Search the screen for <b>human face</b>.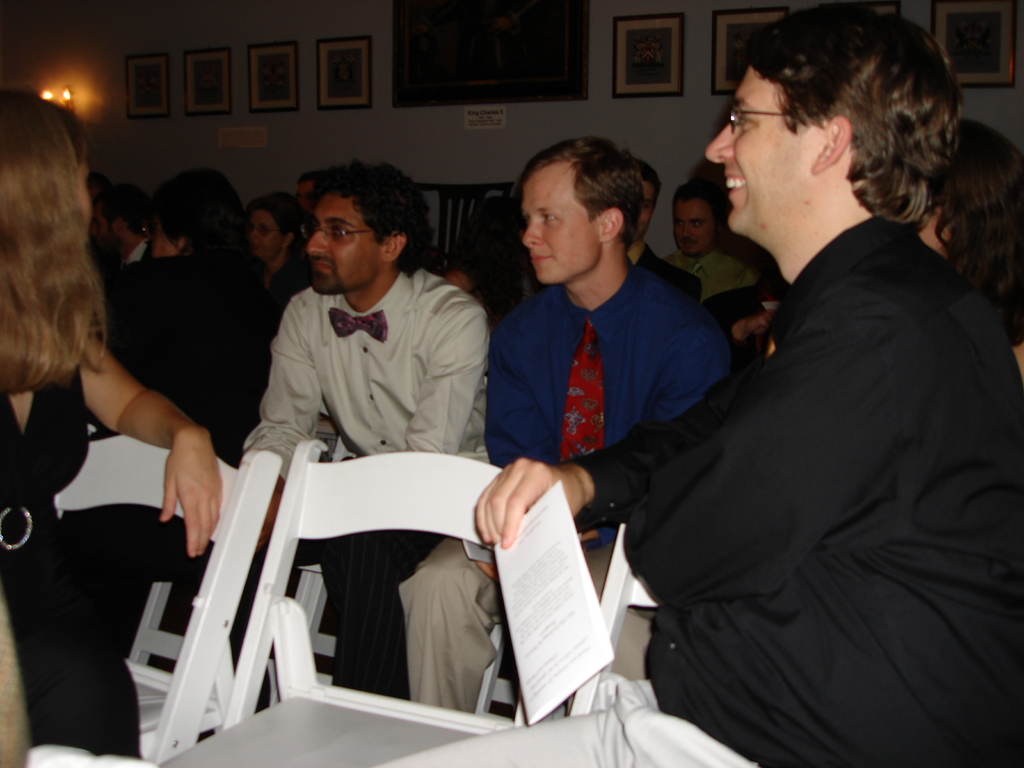
Found at <box>87,213,120,243</box>.
